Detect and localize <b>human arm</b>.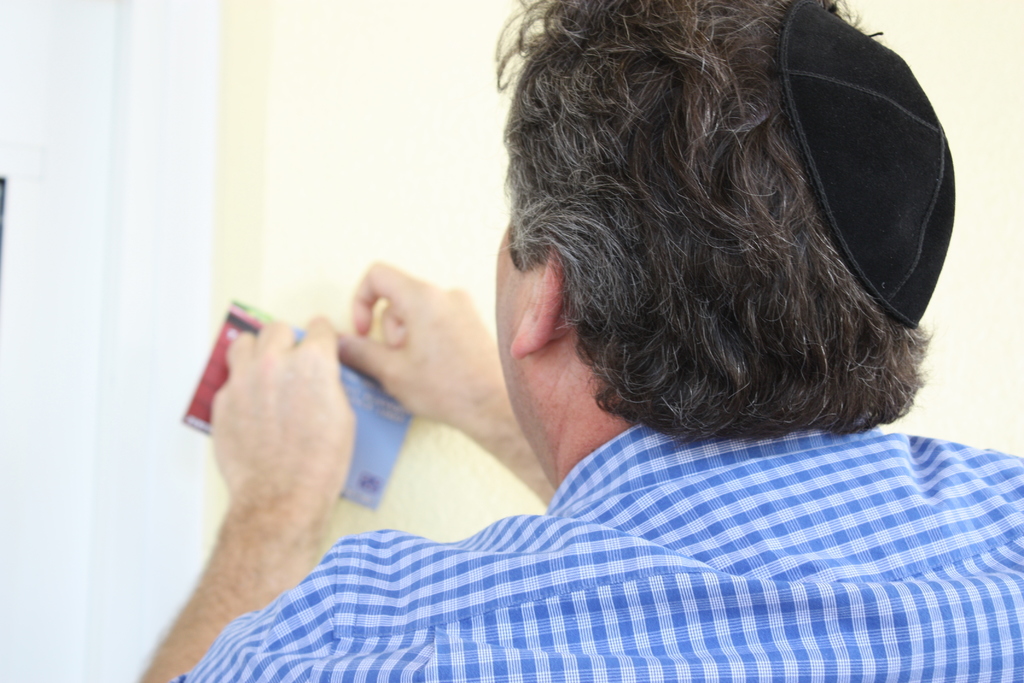
Localized at left=330, top=256, right=552, bottom=514.
